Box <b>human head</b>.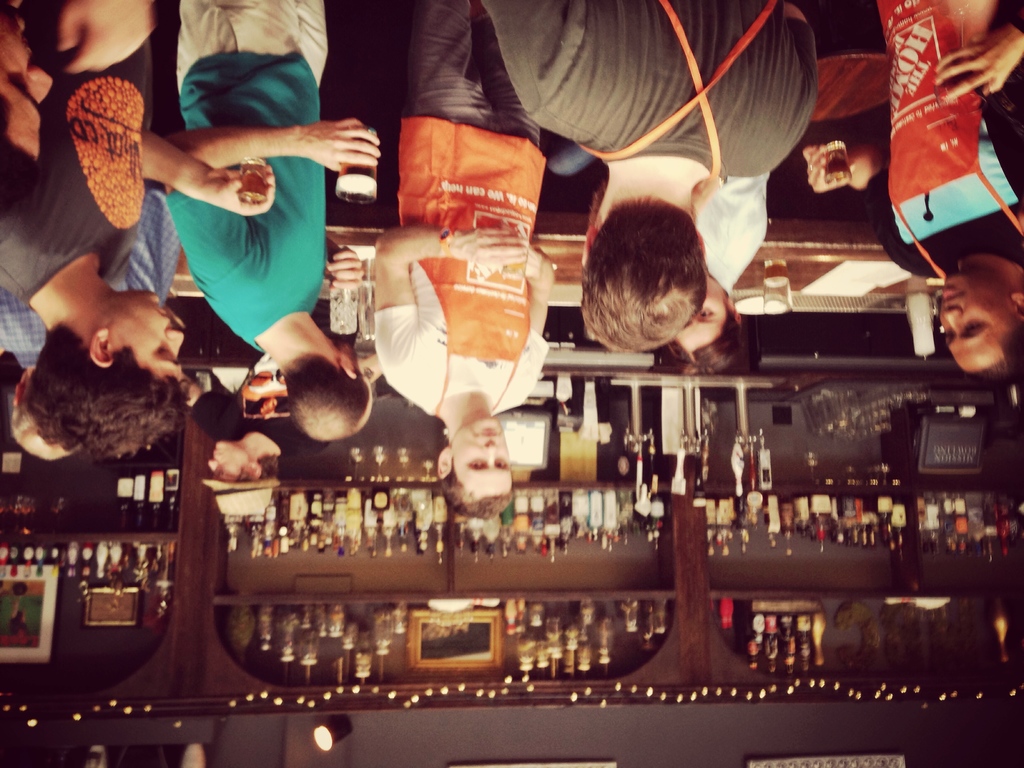
pyautogui.locateOnScreen(35, 289, 189, 461).
